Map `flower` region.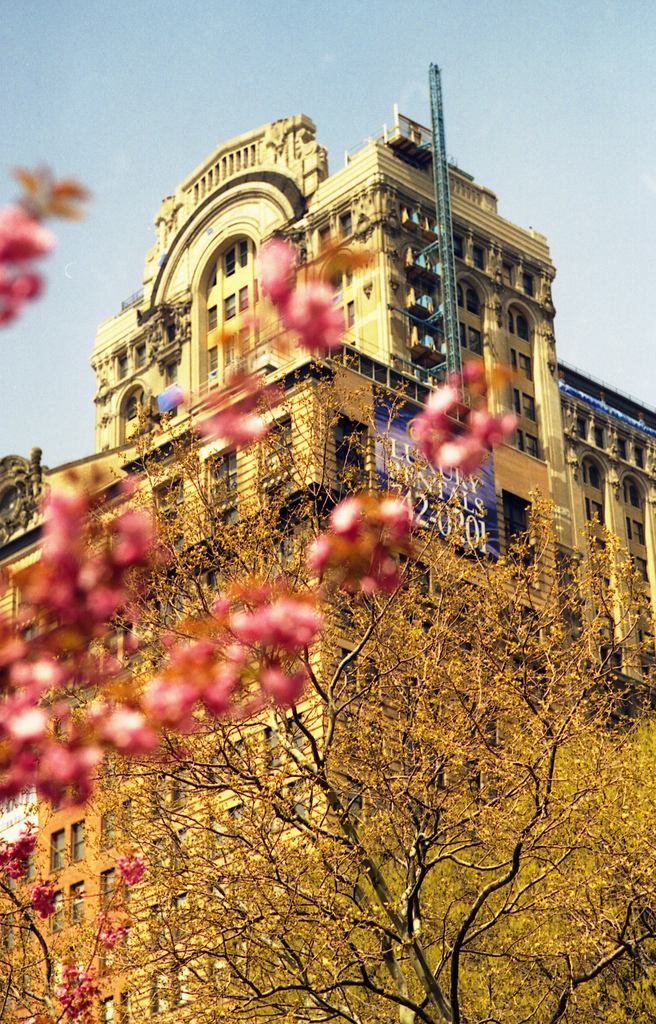
Mapped to select_region(408, 383, 520, 469).
